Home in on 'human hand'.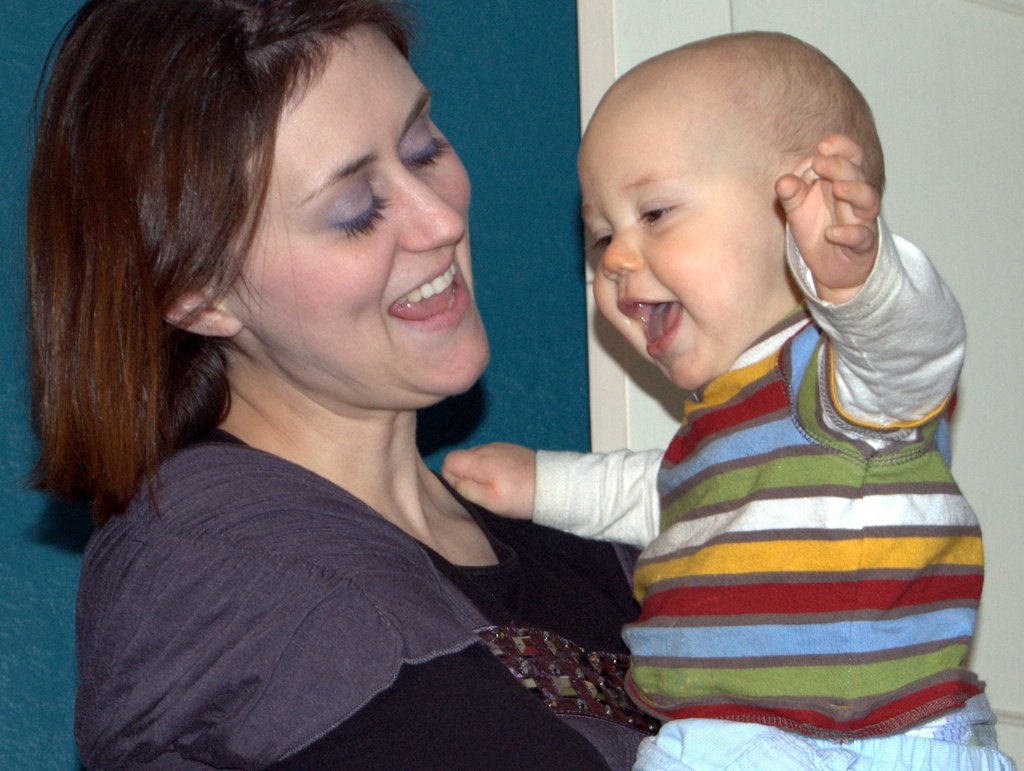
Homed in at BBox(776, 133, 879, 287).
